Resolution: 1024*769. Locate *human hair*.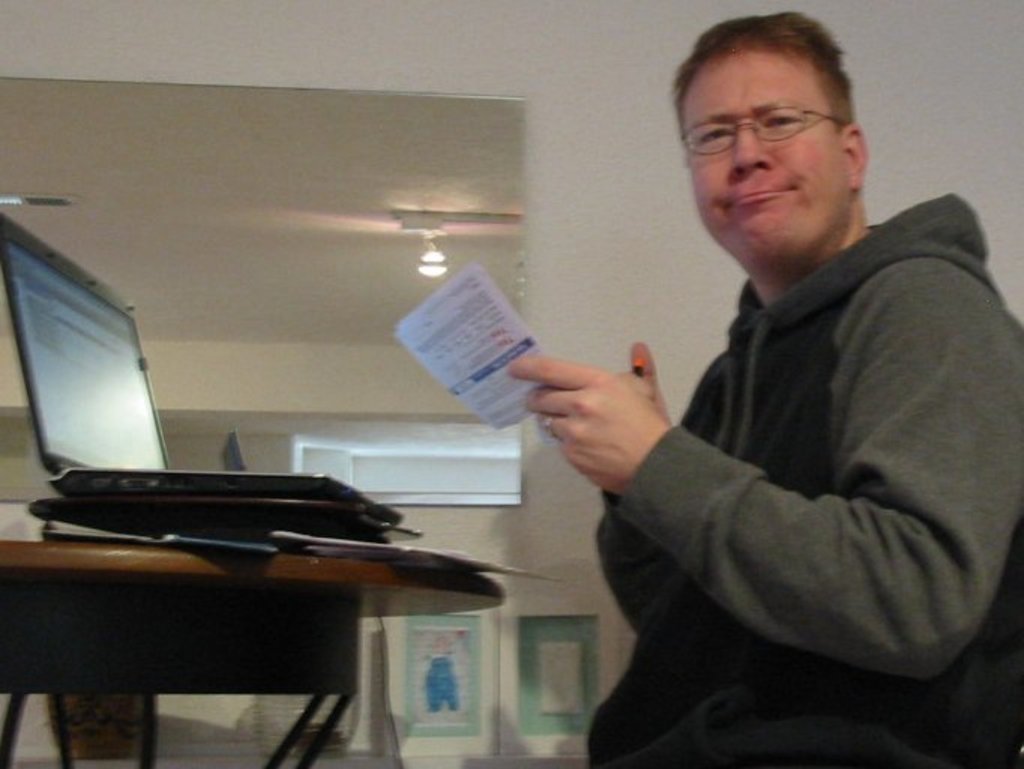
bbox=(692, 26, 853, 116).
